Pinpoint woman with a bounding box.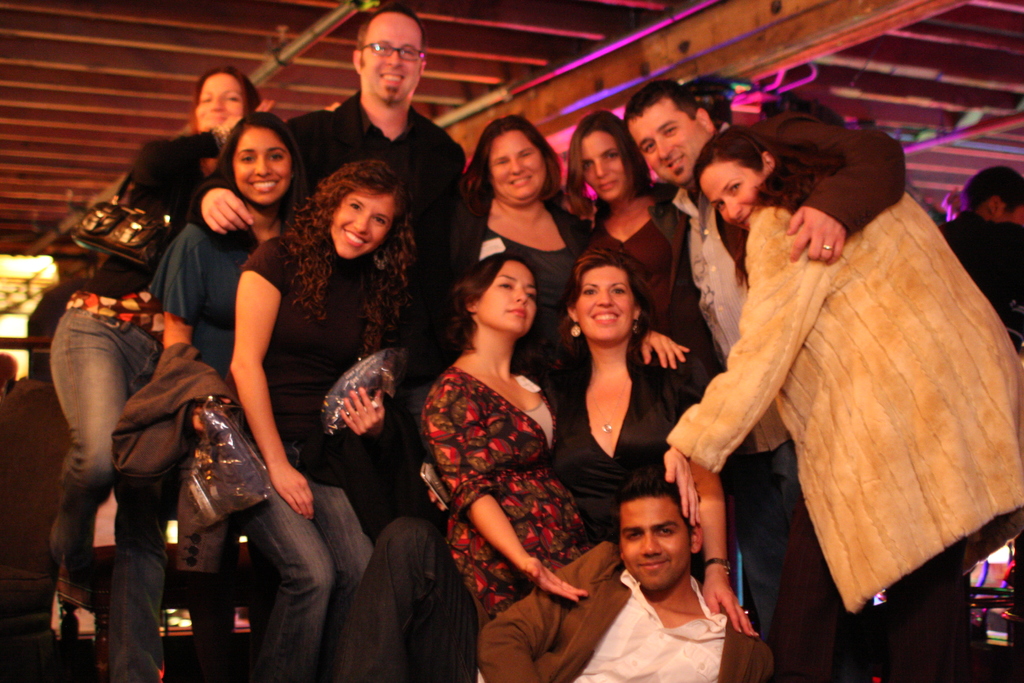
402/227/600/667.
